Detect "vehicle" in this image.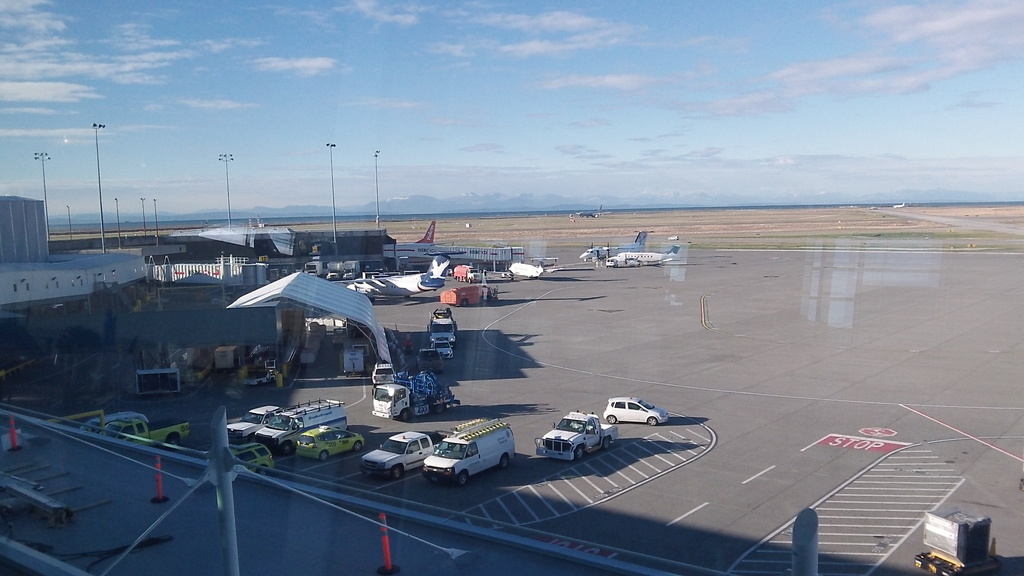
Detection: x1=226 y1=406 x2=289 y2=438.
